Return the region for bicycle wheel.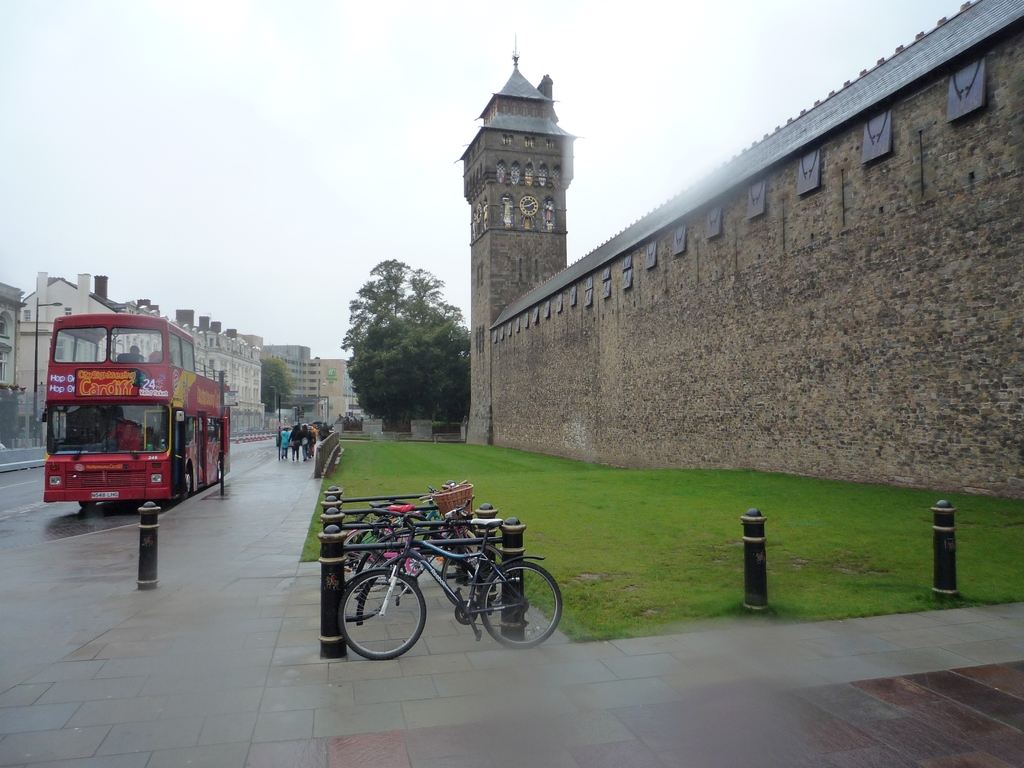
483,560,565,644.
